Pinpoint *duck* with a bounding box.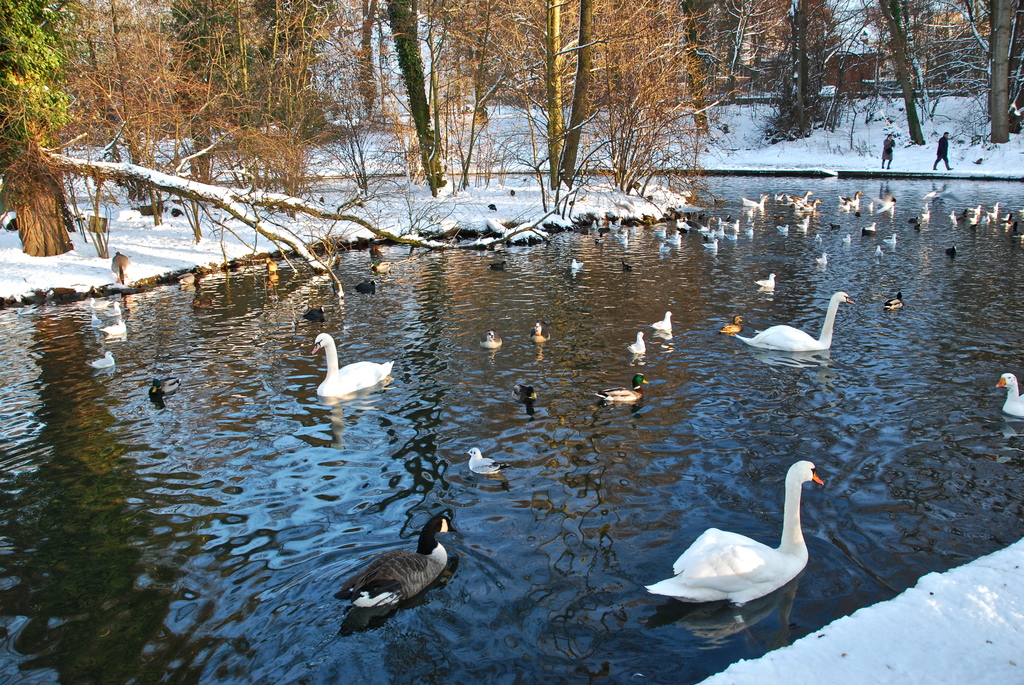
l=340, t=507, r=465, b=613.
